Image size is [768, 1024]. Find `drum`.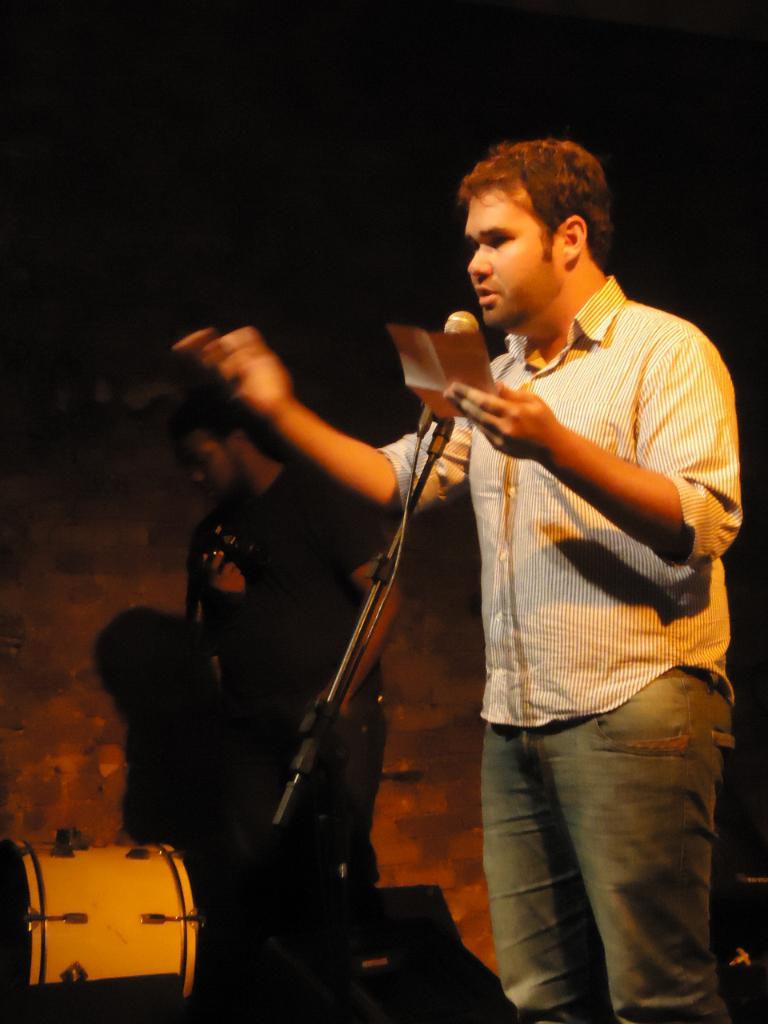
left=0, top=838, right=197, bottom=996.
